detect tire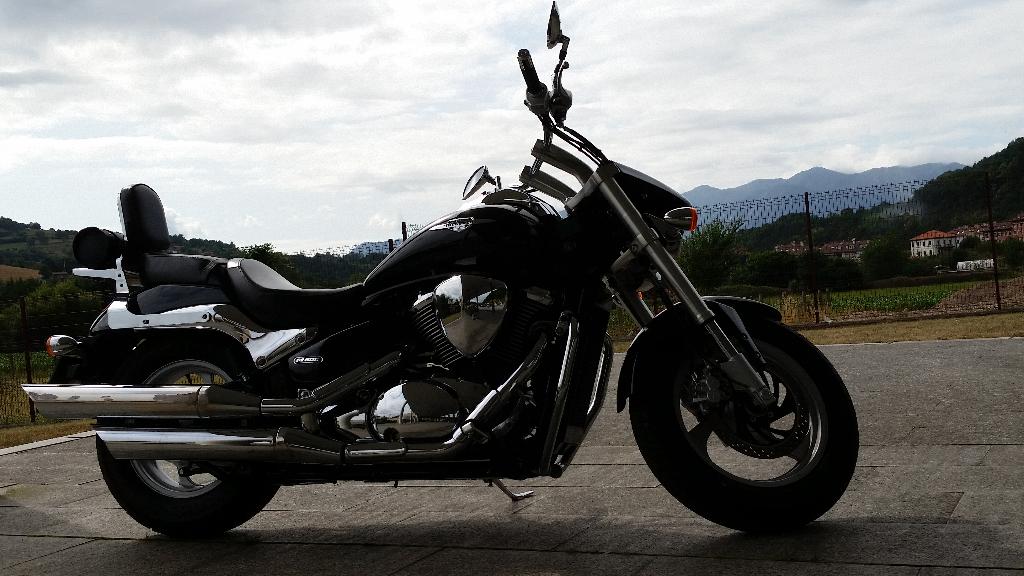
x1=95, y1=332, x2=281, y2=538
